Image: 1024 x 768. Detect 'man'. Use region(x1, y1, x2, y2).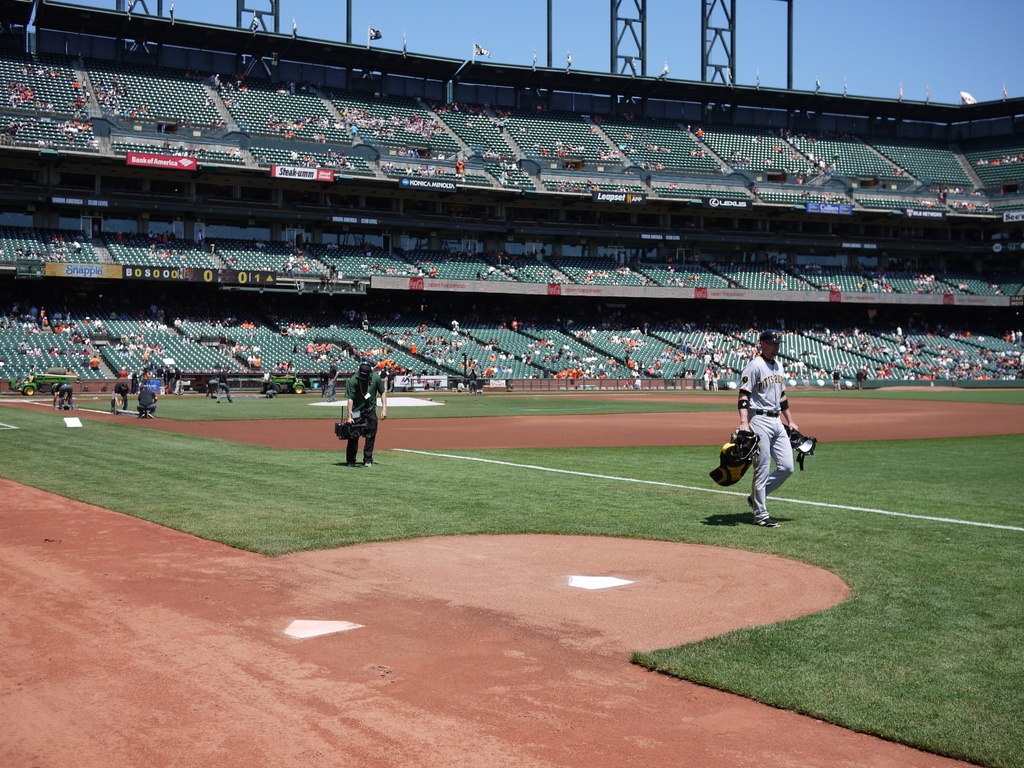
region(51, 308, 65, 319).
